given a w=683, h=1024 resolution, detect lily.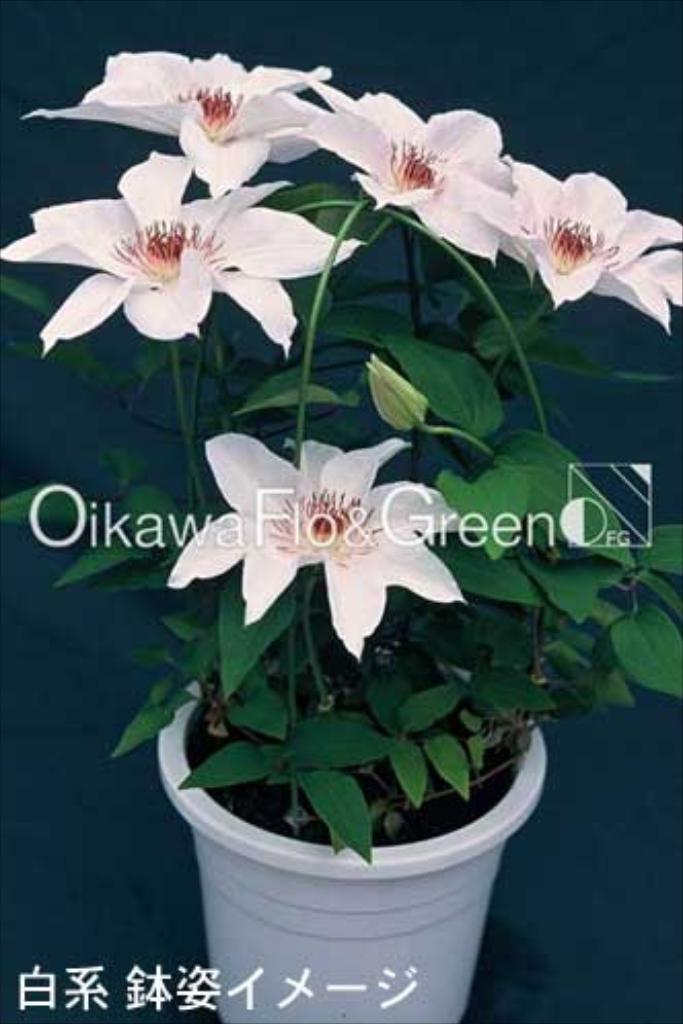
(left=14, top=49, right=339, bottom=199).
